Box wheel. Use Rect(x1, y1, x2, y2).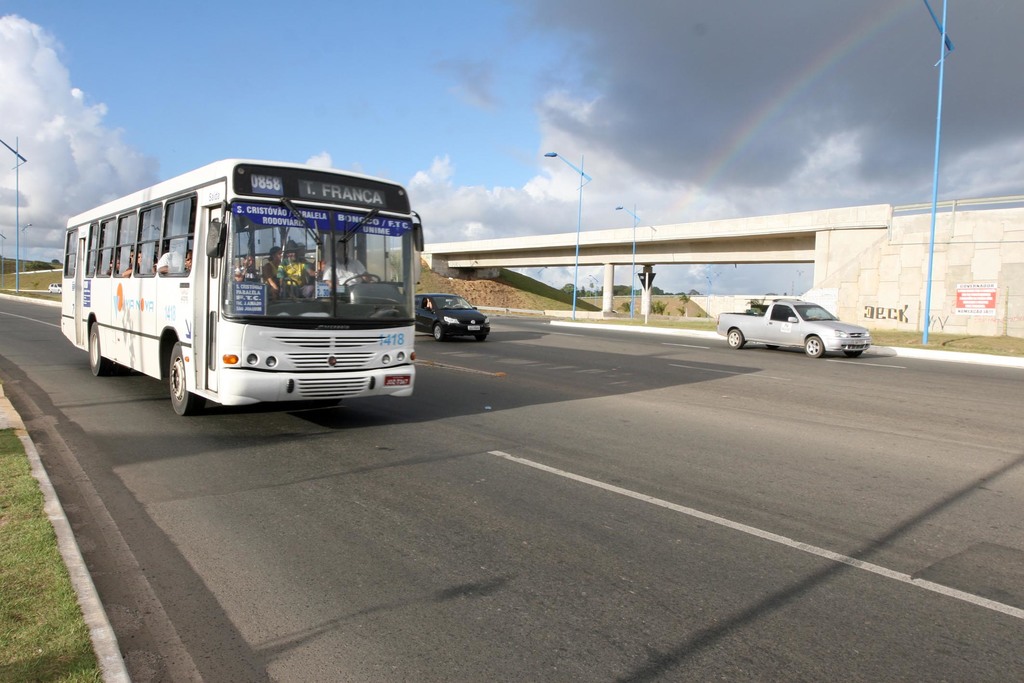
Rect(802, 340, 824, 361).
